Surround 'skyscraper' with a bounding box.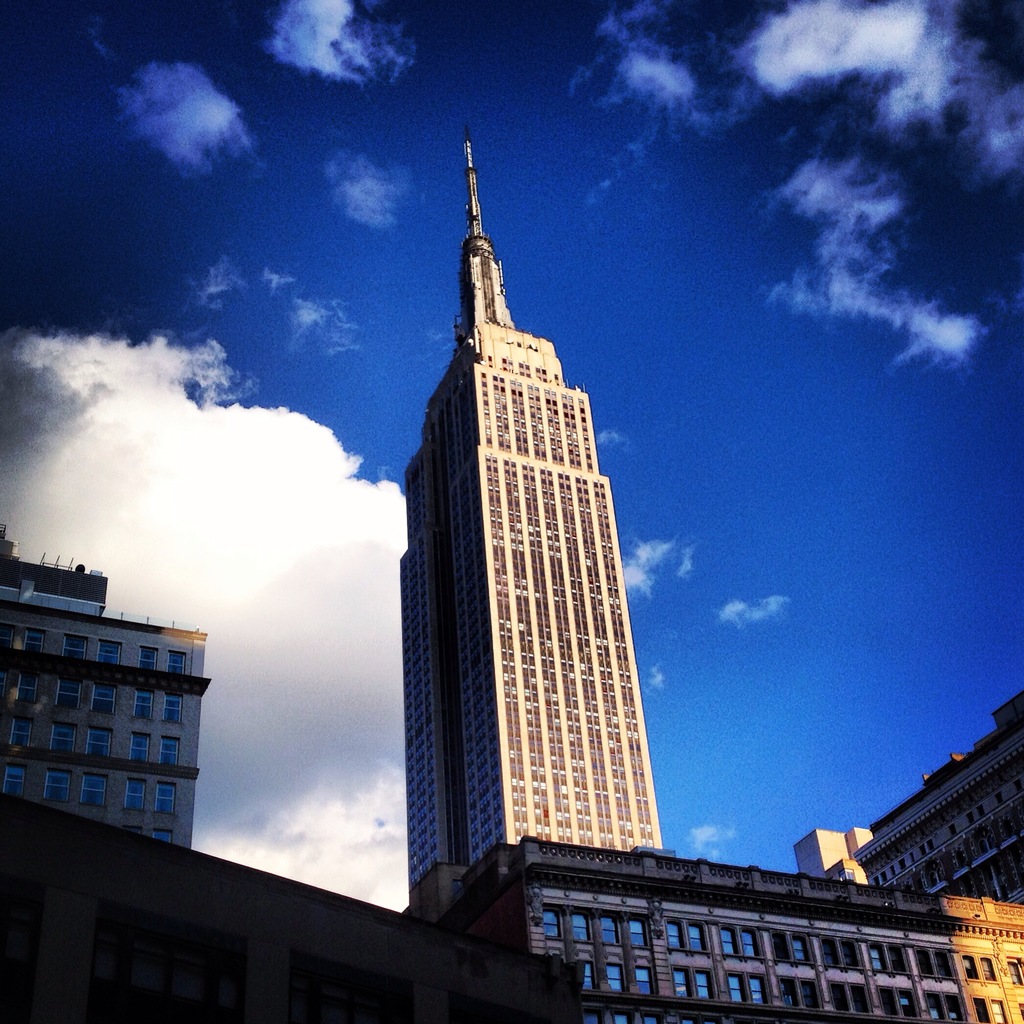
<box>395,859,1023,1023</box>.
